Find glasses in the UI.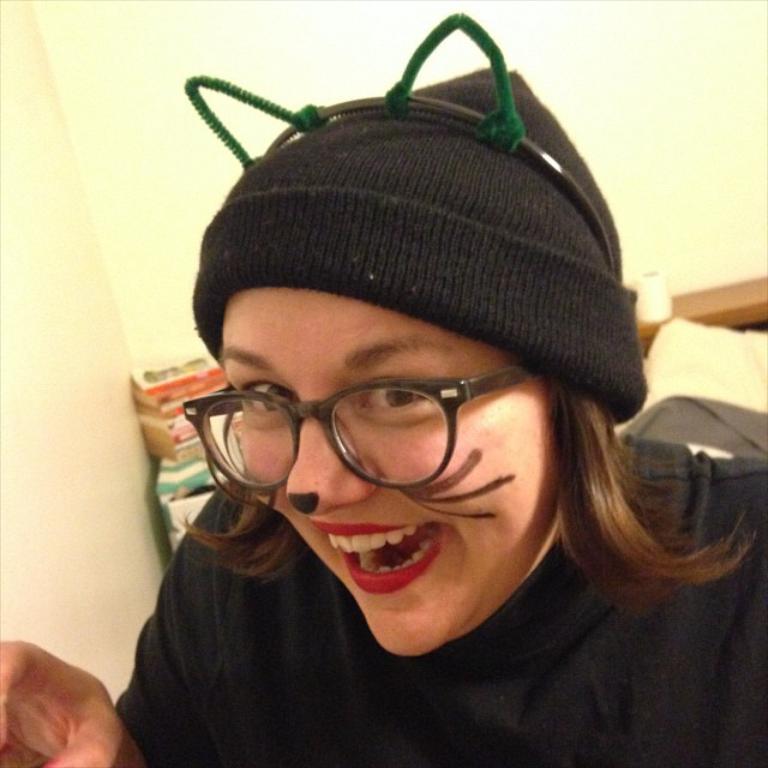
UI element at (182, 368, 538, 491).
